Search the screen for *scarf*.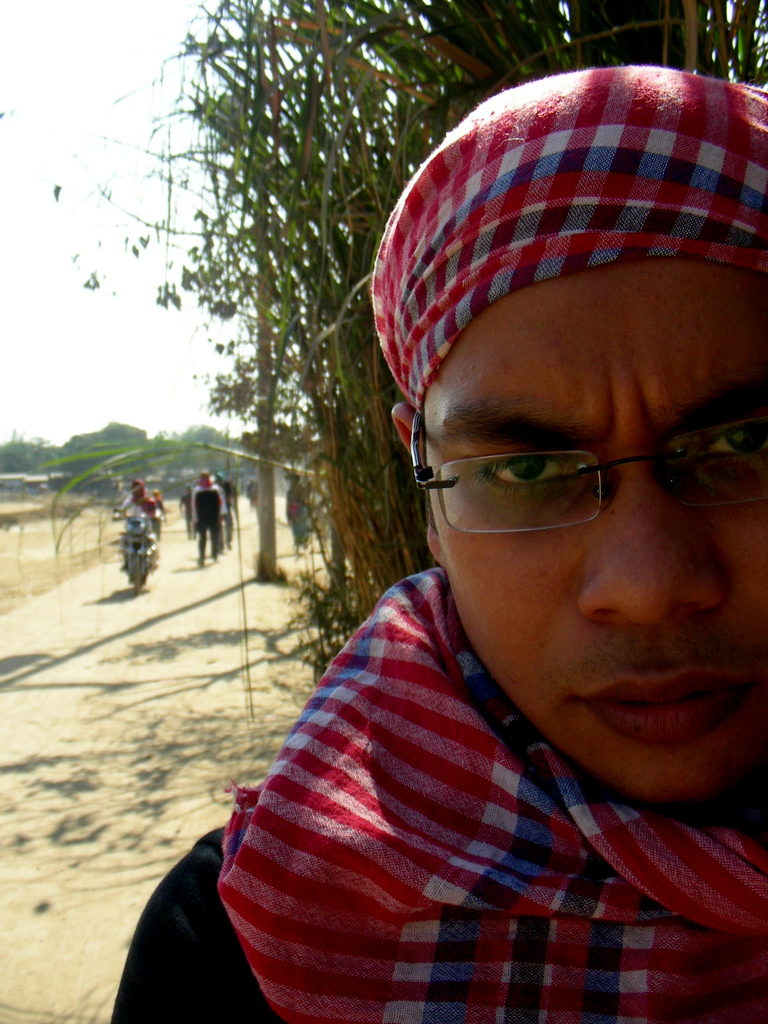
Found at crop(198, 471, 214, 486).
